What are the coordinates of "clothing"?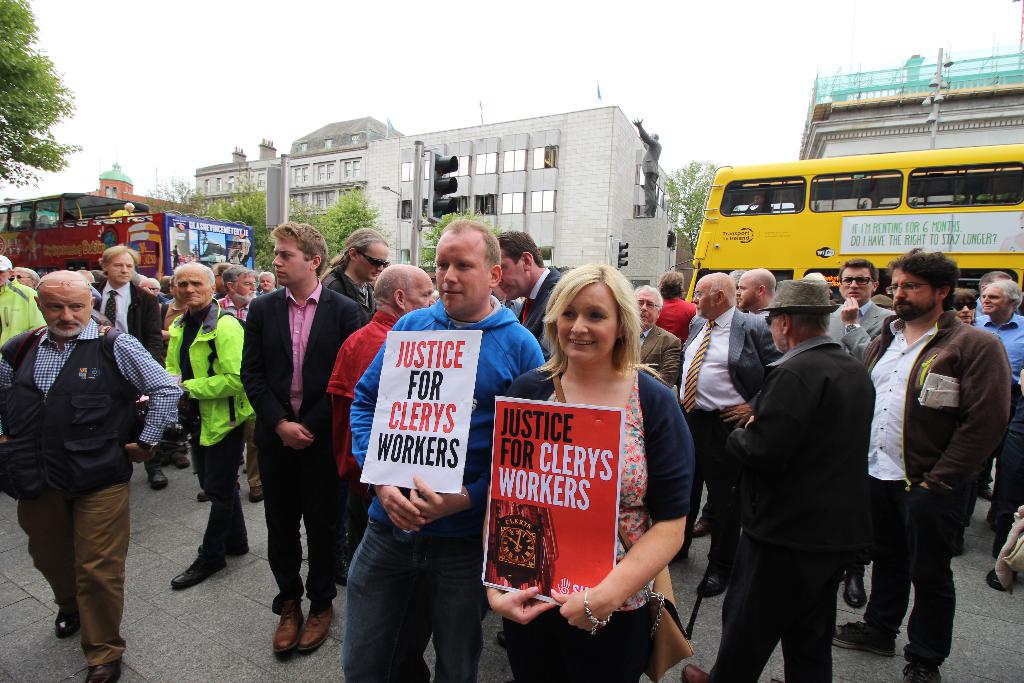
x1=236 y1=278 x2=370 y2=635.
